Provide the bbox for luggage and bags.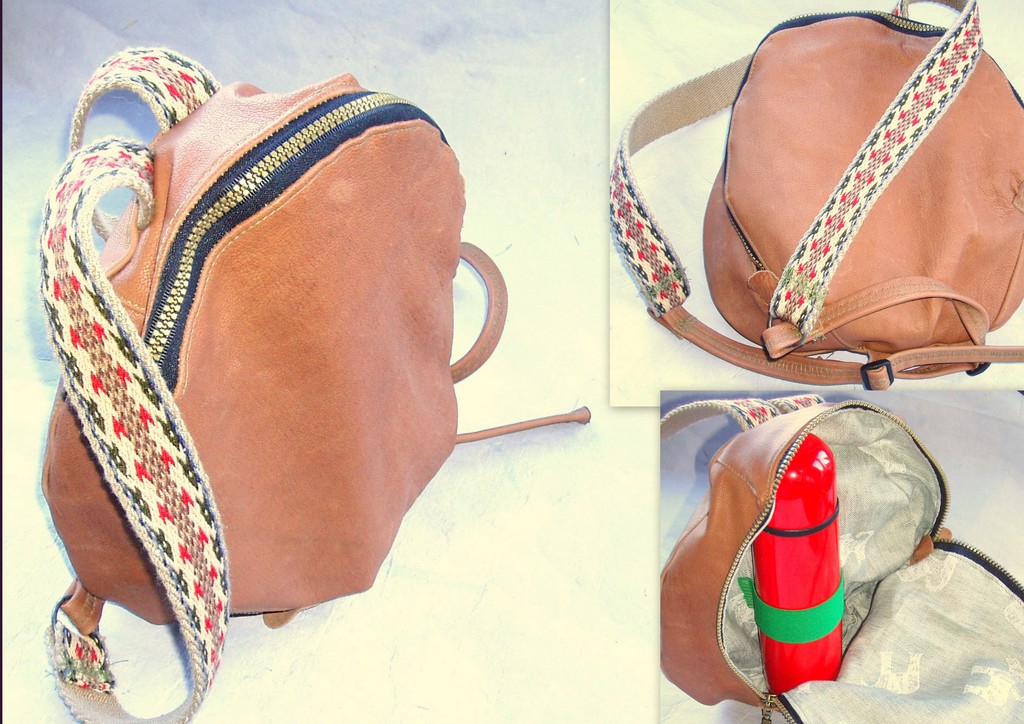
(left=42, top=36, right=589, bottom=723).
